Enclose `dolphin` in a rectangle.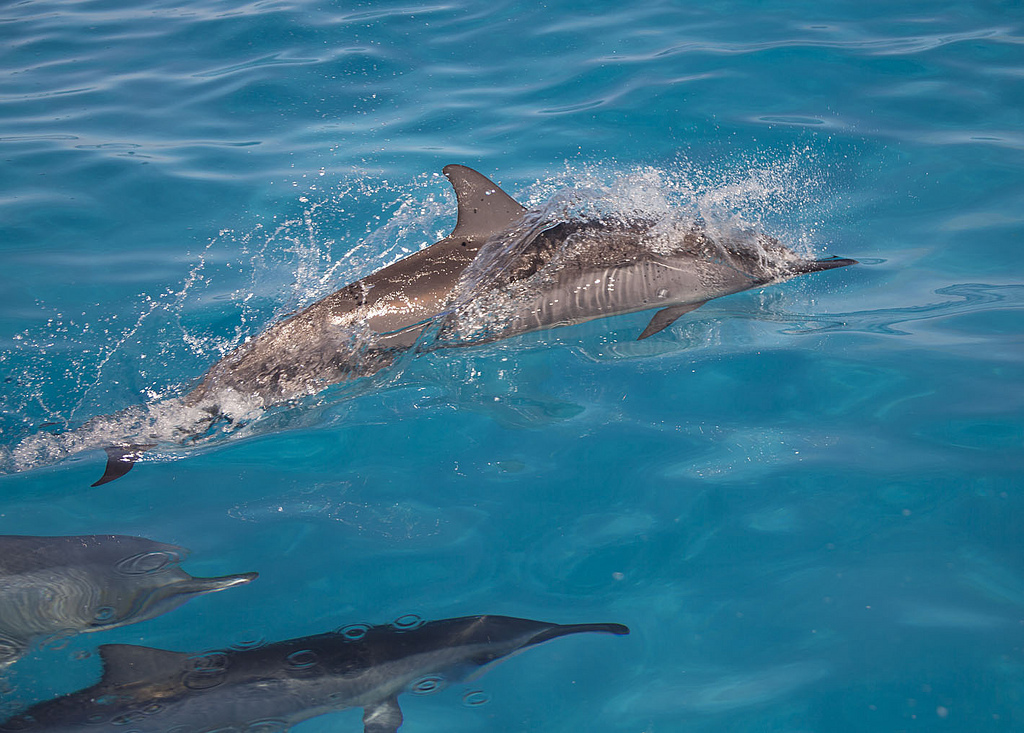
[89, 162, 860, 494].
